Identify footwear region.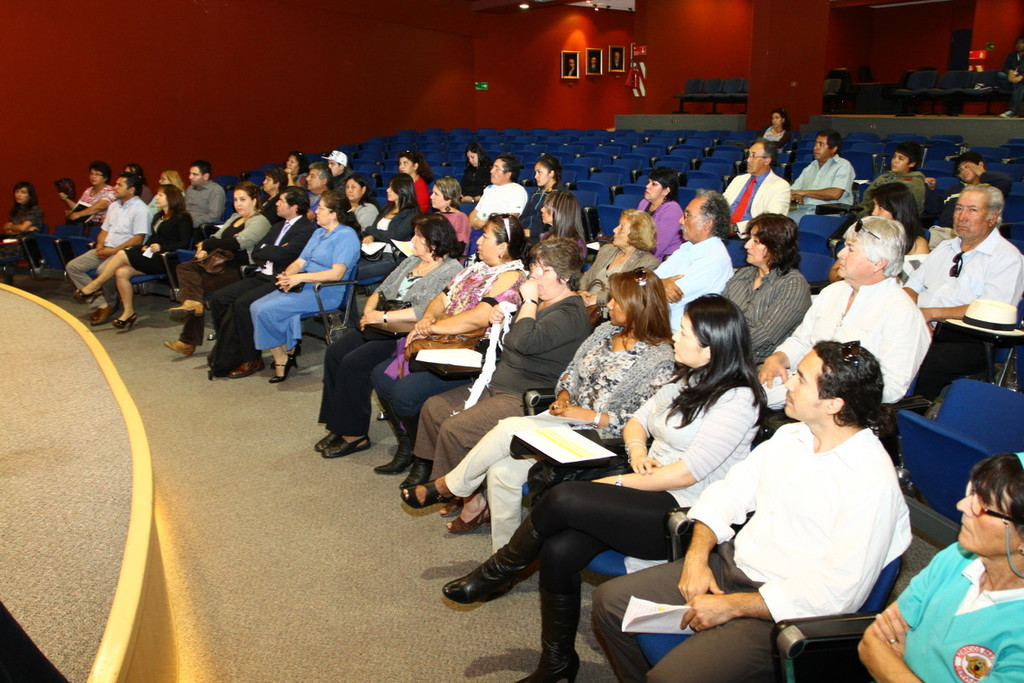
Region: <region>227, 359, 265, 377</region>.
